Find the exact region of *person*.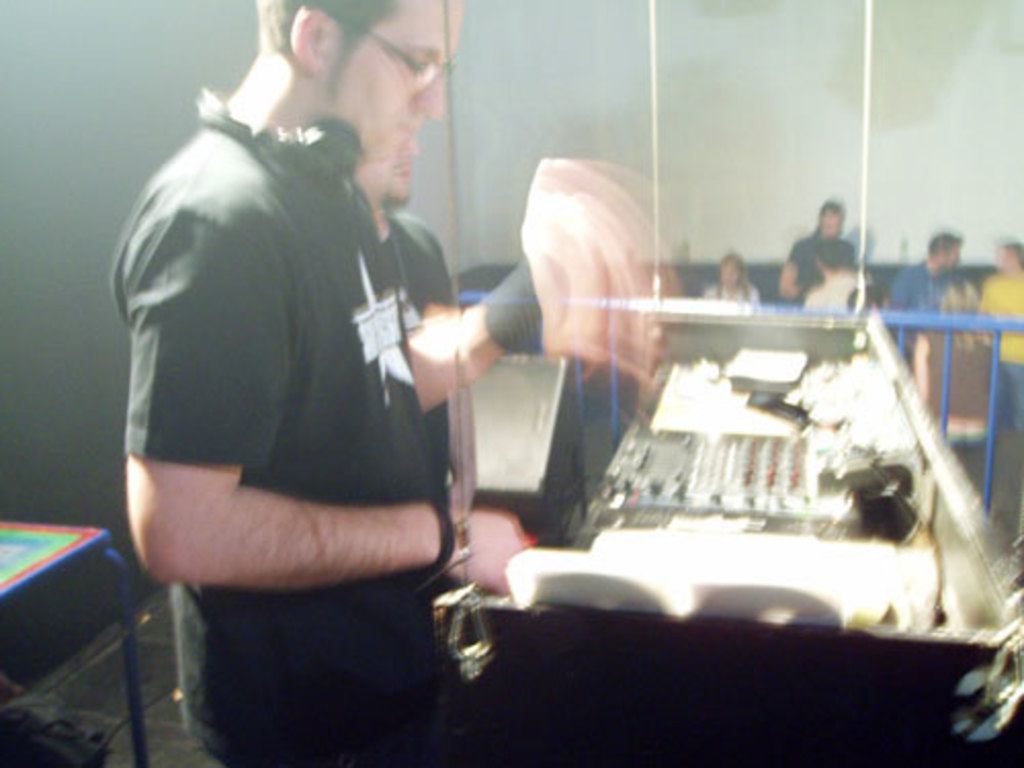
Exact region: (700,254,764,303).
